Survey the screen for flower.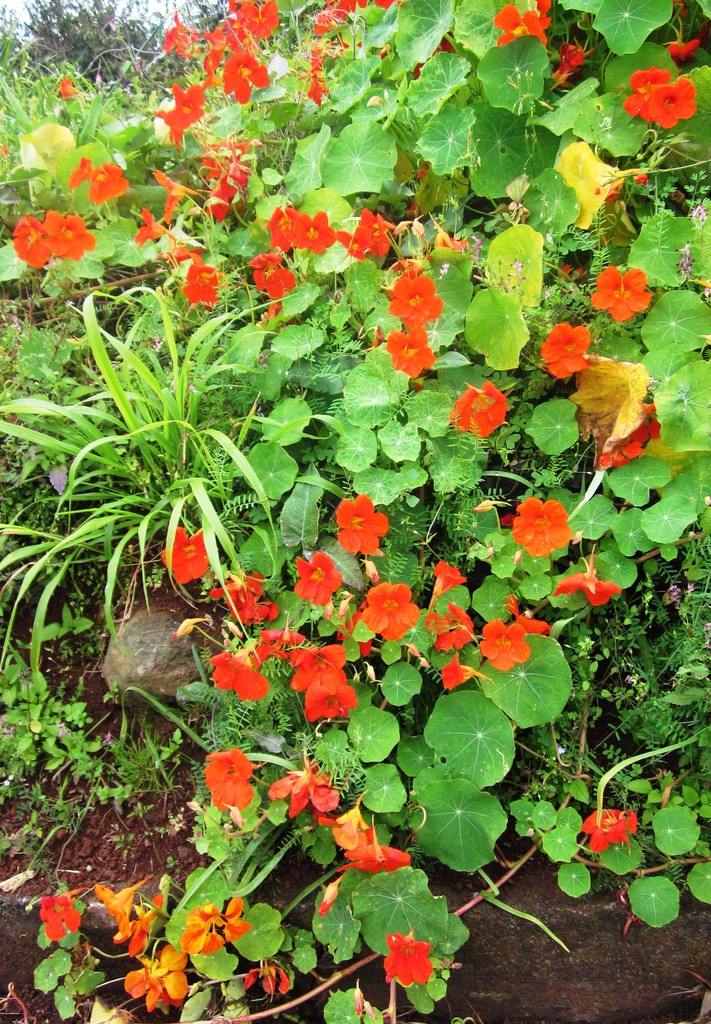
Survey found: {"left": 645, "top": 76, "right": 696, "bottom": 131}.
